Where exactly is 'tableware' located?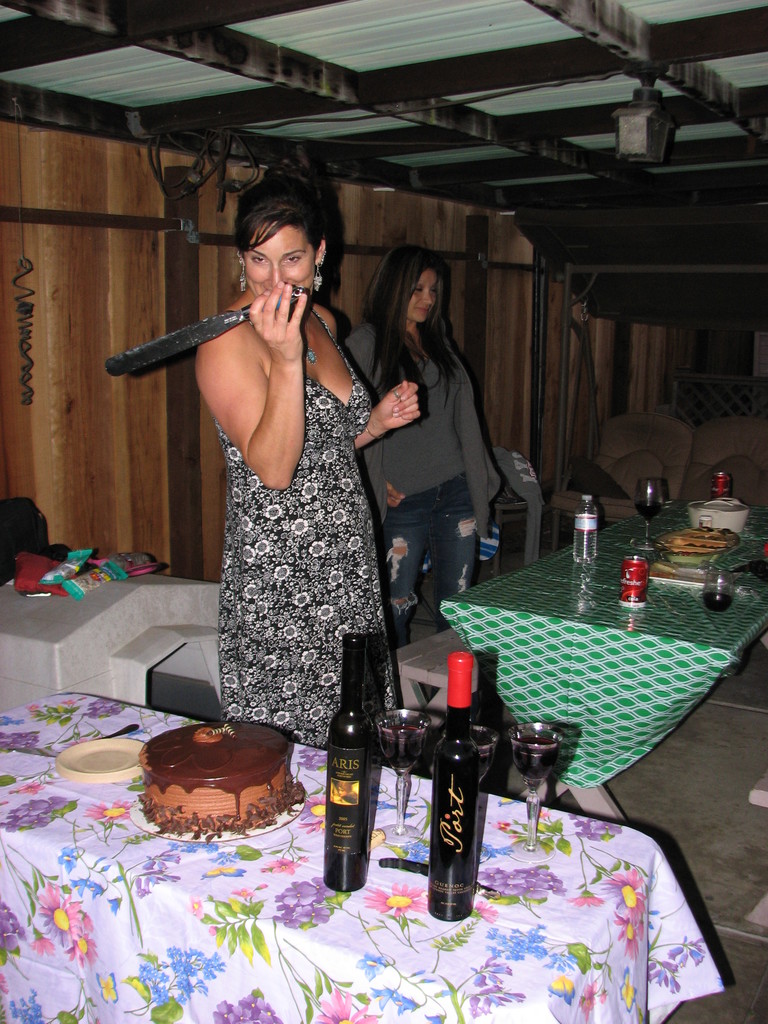
Its bounding box is (126,783,305,842).
